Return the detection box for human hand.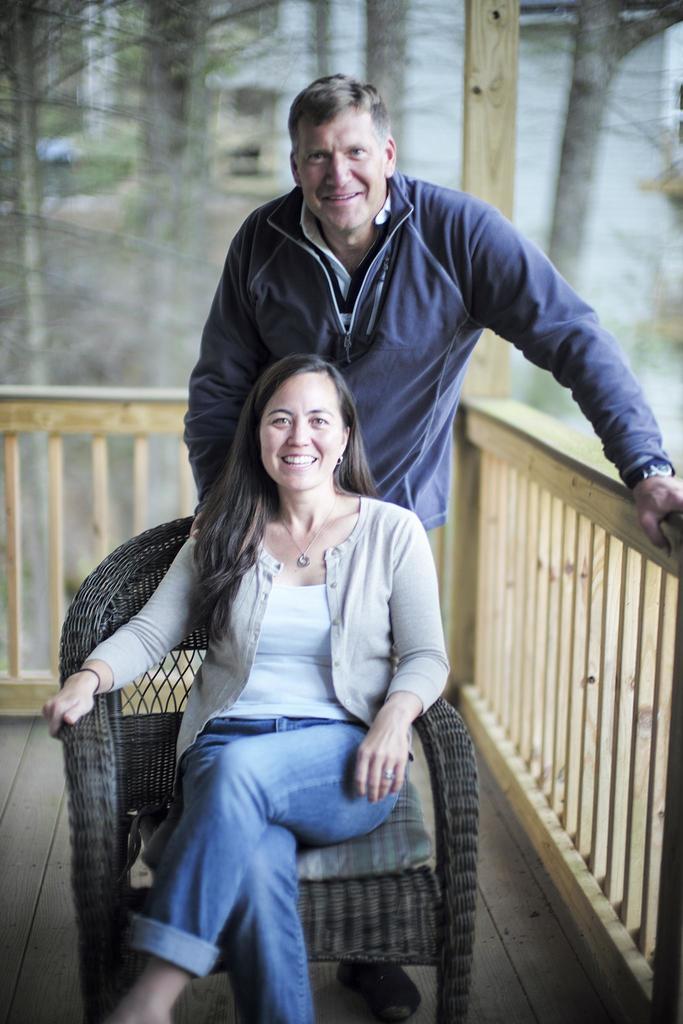
left=351, top=724, right=409, bottom=804.
